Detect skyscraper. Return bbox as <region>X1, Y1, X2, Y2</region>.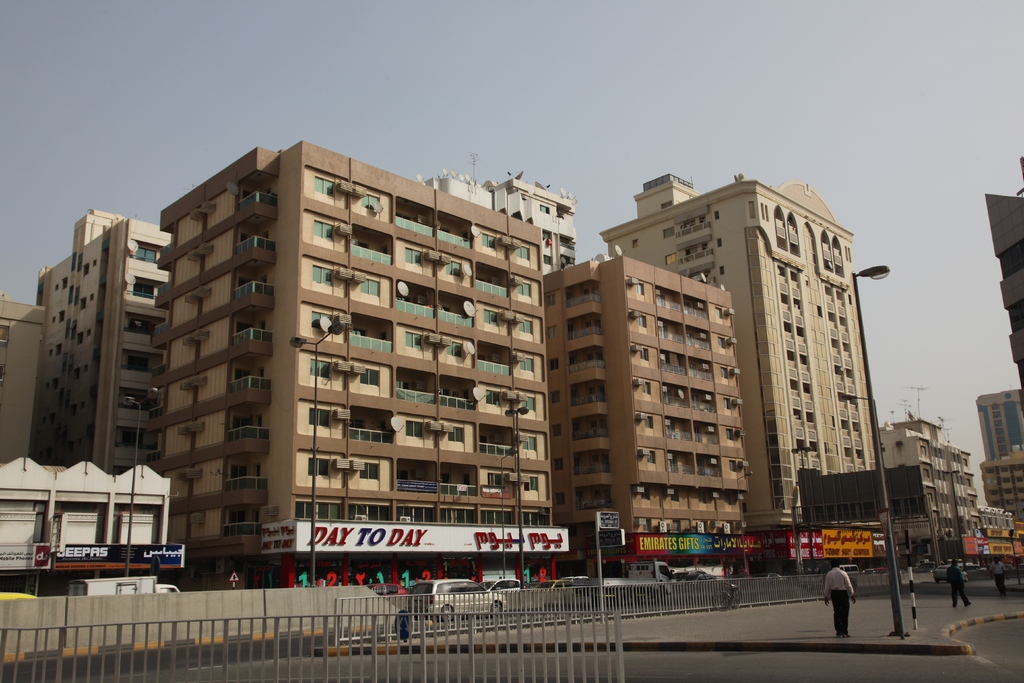
<region>481, 168, 577, 279</region>.
